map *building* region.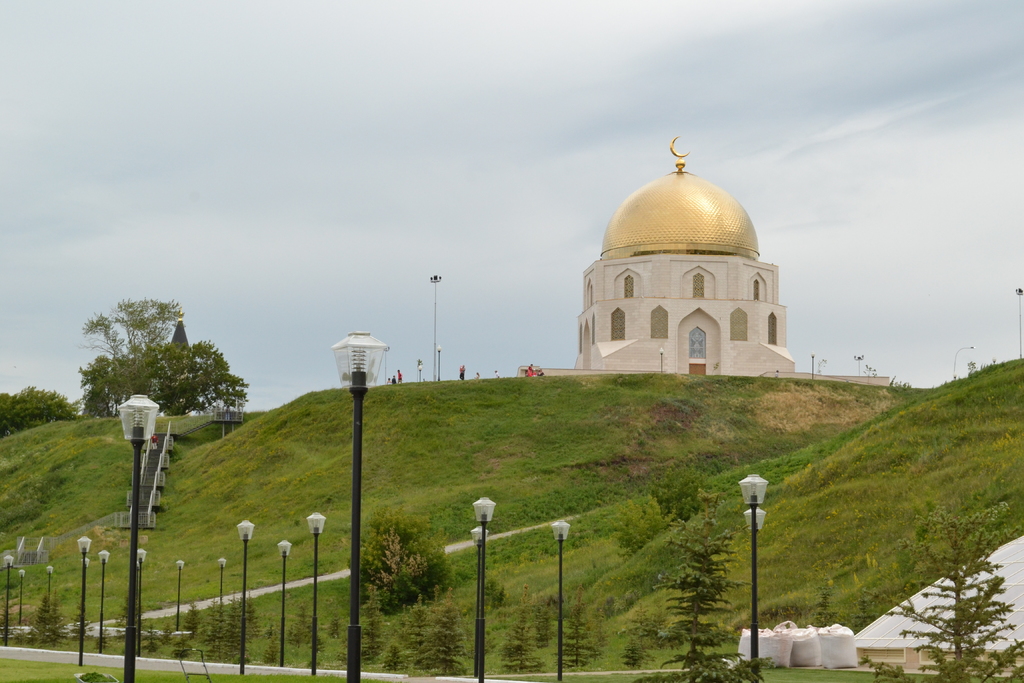
Mapped to pyautogui.locateOnScreen(576, 133, 790, 381).
